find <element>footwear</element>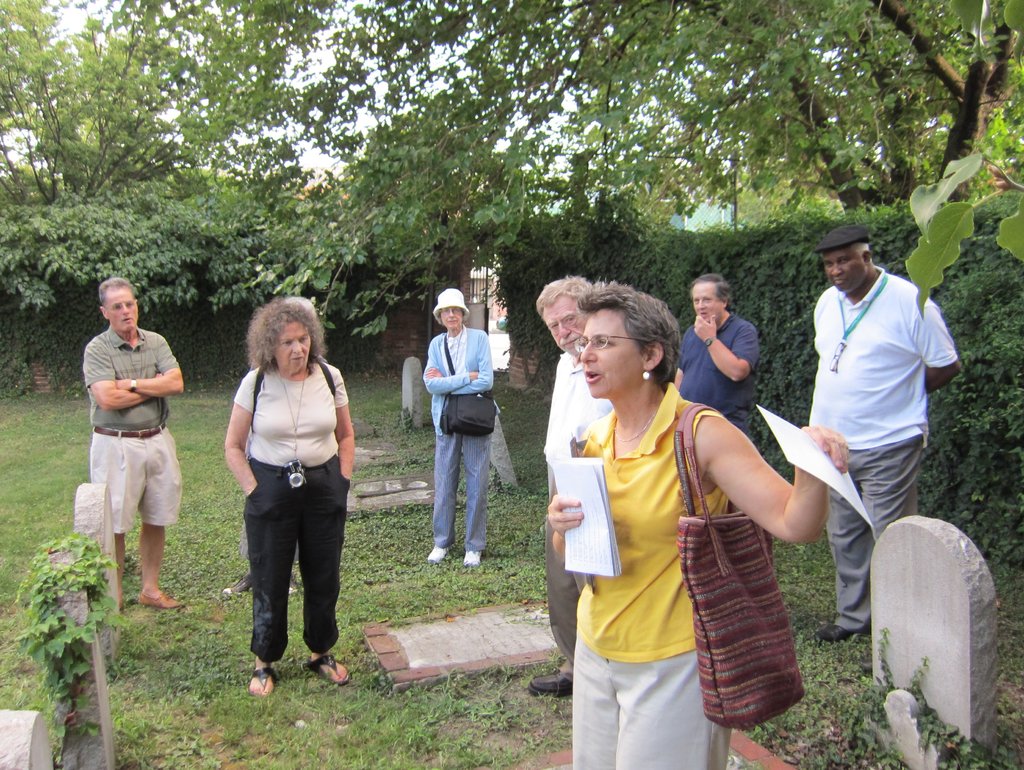
{"x1": 814, "y1": 623, "x2": 871, "y2": 648}
